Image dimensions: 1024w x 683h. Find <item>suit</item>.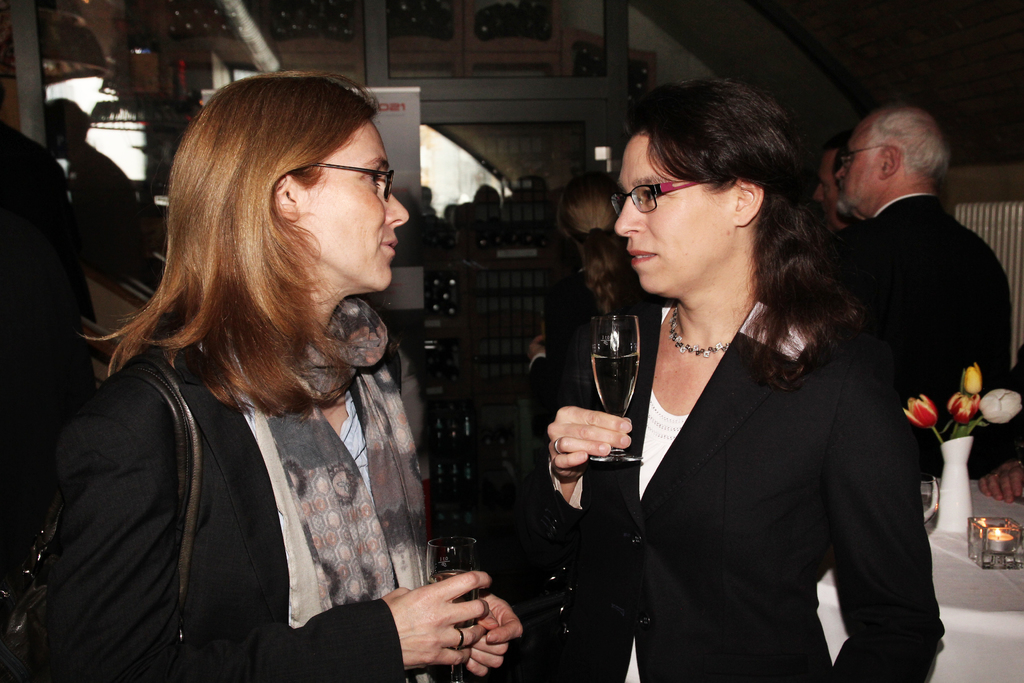
527:280:657:435.
